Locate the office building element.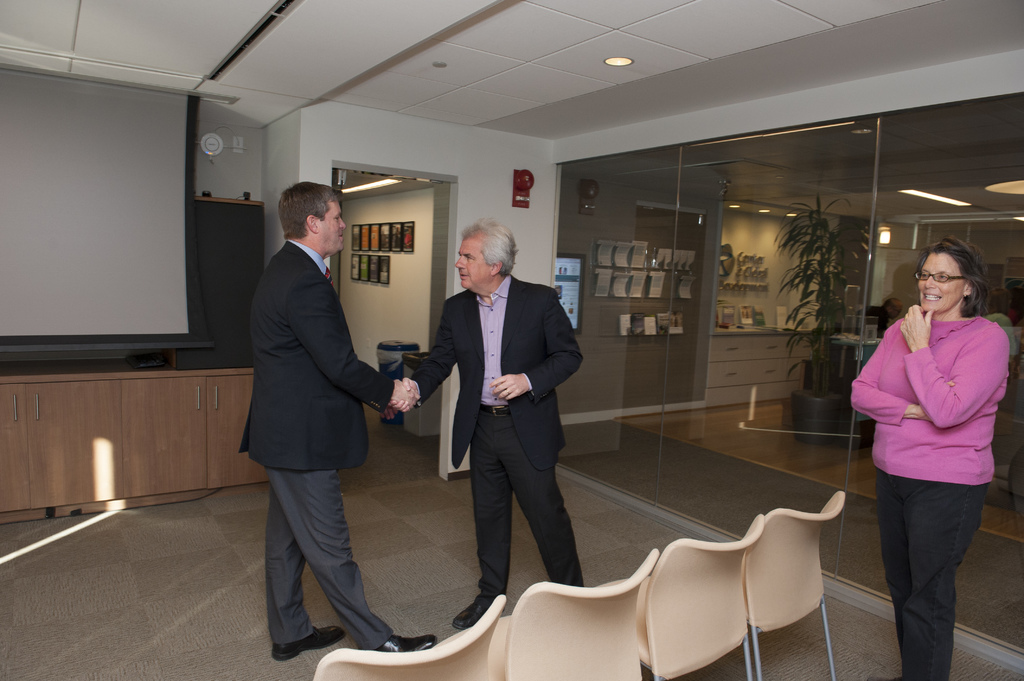
Element bbox: region(0, 0, 1023, 680).
